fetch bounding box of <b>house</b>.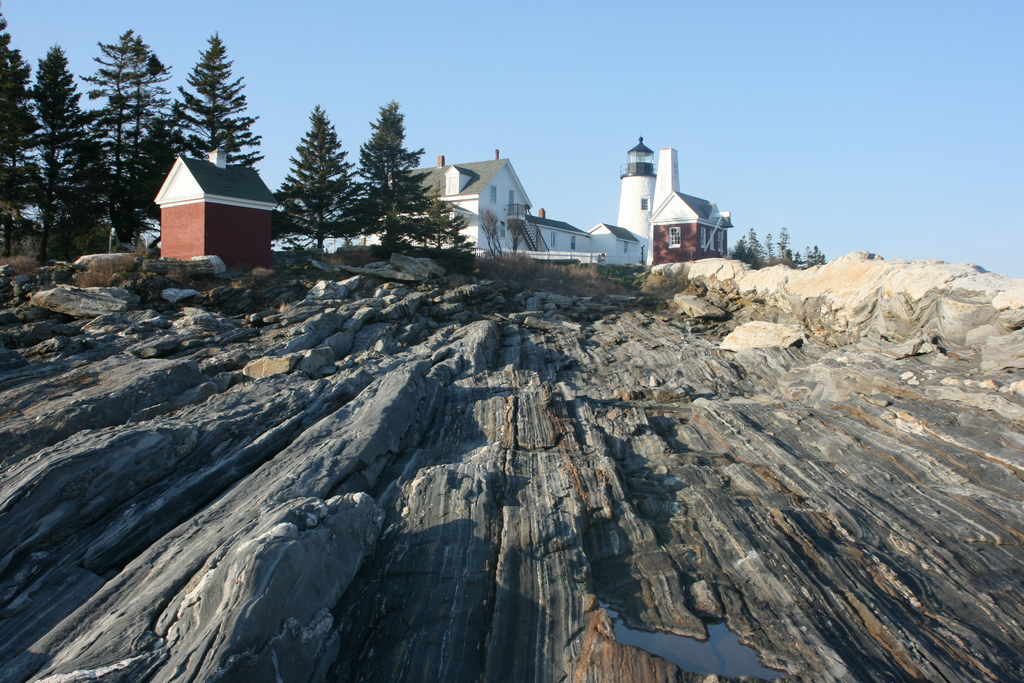
Bbox: crop(346, 143, 724, 257).
